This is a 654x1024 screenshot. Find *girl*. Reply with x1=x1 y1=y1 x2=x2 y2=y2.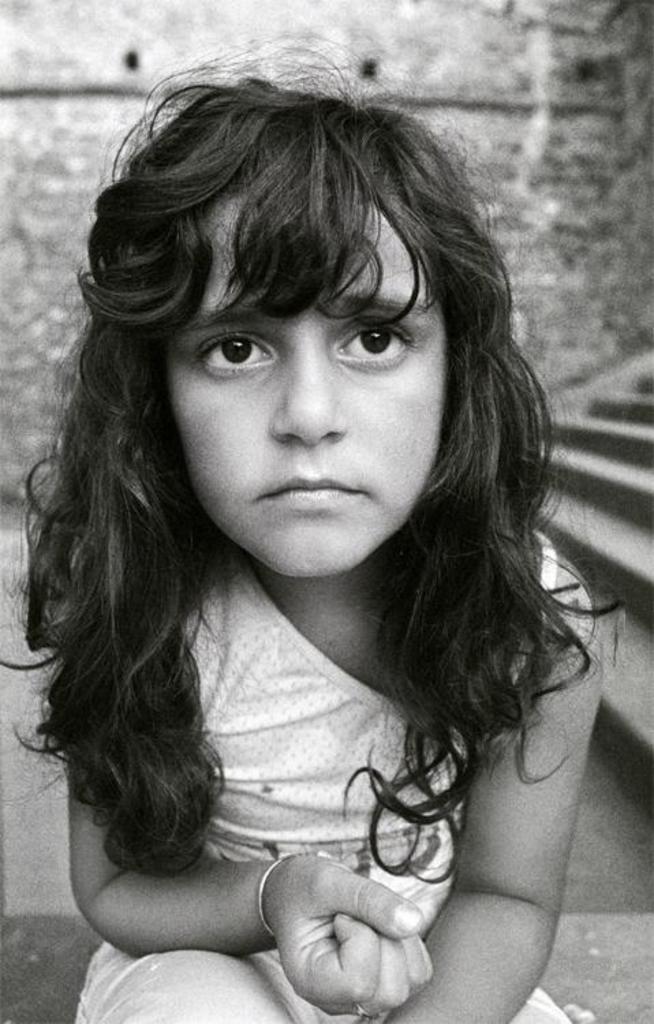
x1=0 y1=33 x2=638 y2=1023.
